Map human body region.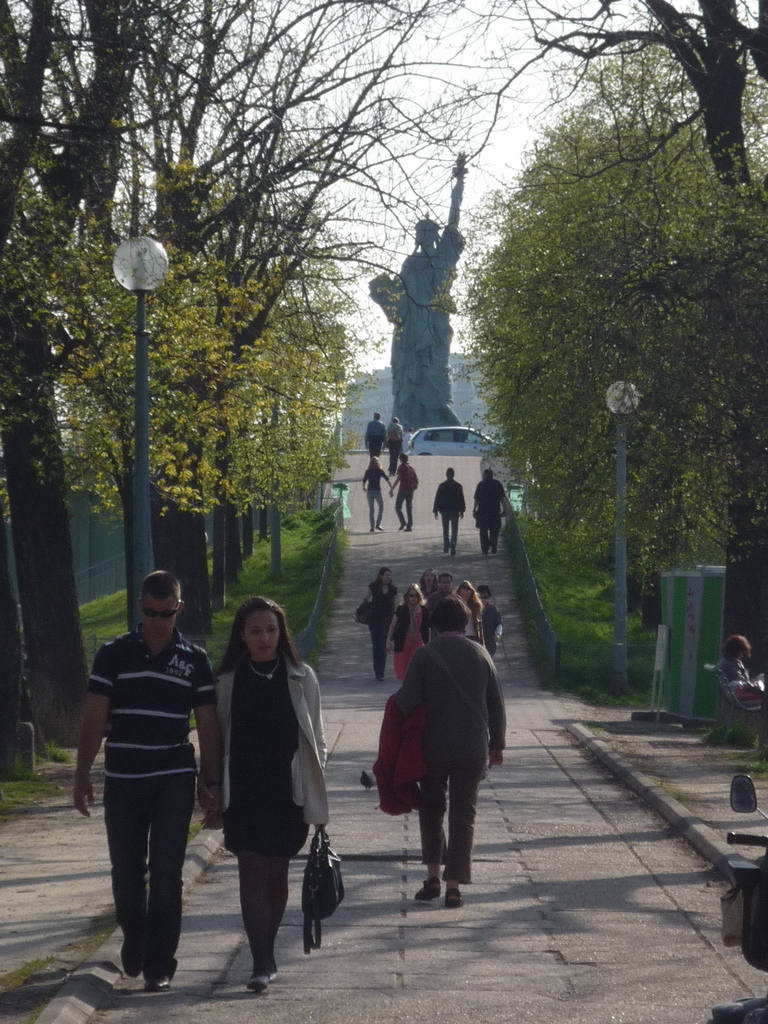
Mapped to <box>72,573,222,991</box>.
